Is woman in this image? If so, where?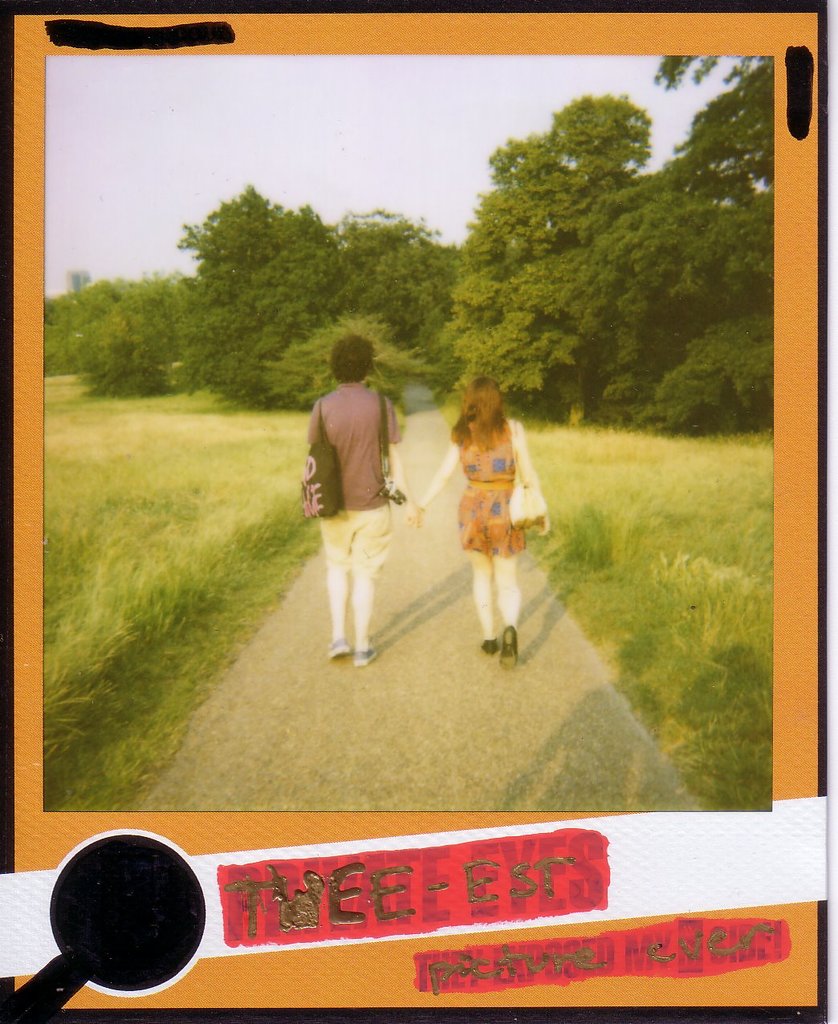
Yes, at 436, 363, 557, 662.
